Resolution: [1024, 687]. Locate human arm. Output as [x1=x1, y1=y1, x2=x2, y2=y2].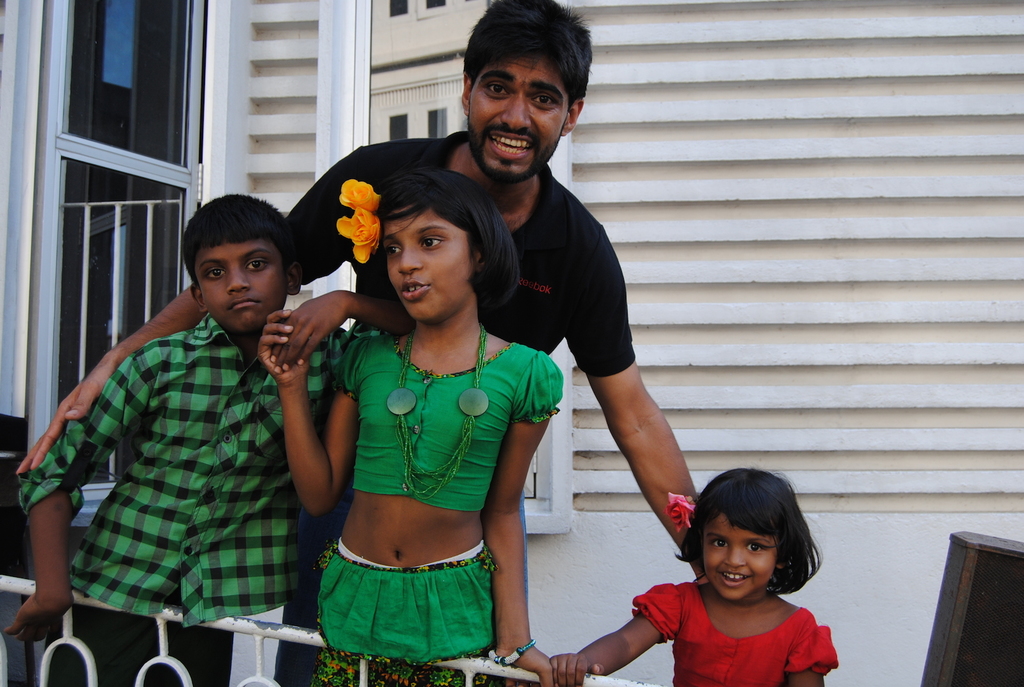
[x1=268, y1=282, x2=405, y2=366].
